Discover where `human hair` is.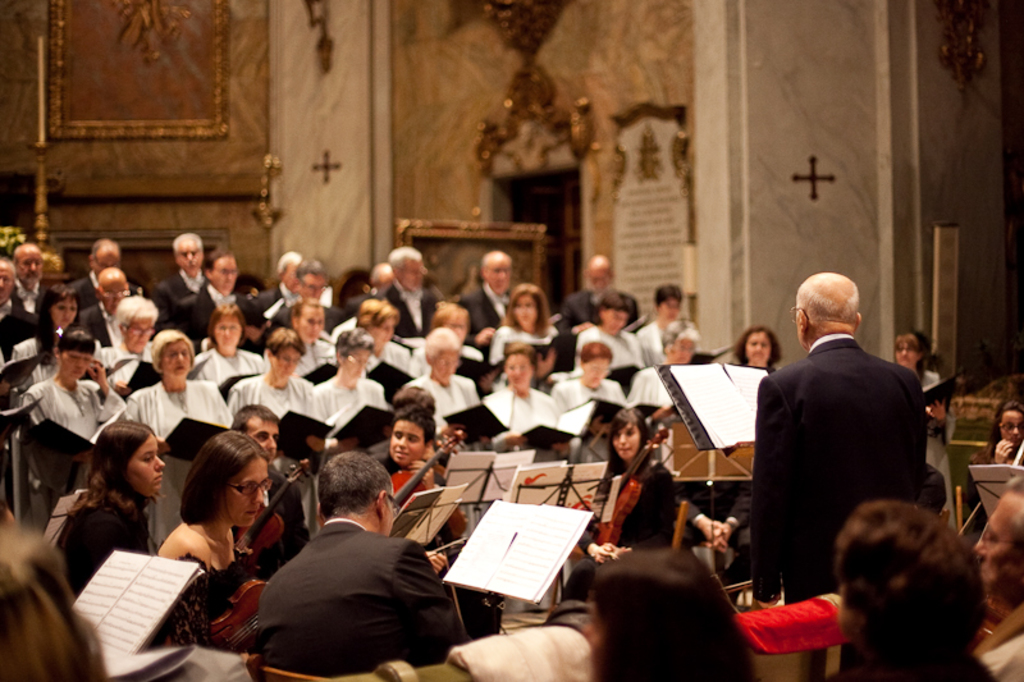
Discovered at [422, 326, 462, 363].
